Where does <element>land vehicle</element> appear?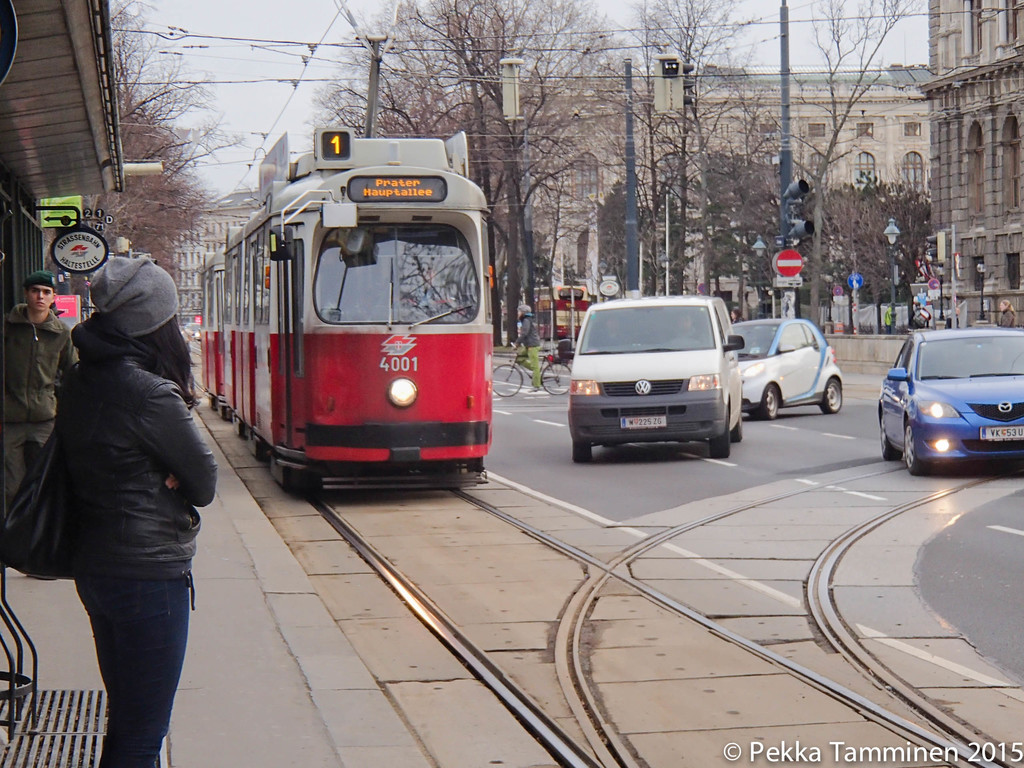
Appears at detection(551, 291, 742, 456).
